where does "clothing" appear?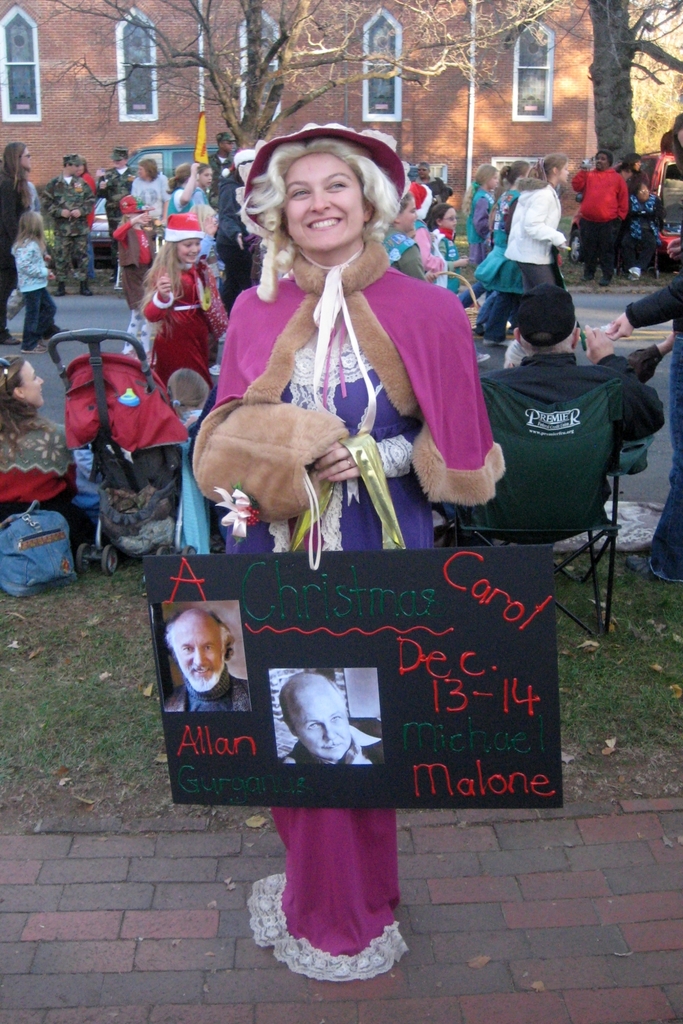
Appears at left=138, top=254, right=214, bottom=390.
